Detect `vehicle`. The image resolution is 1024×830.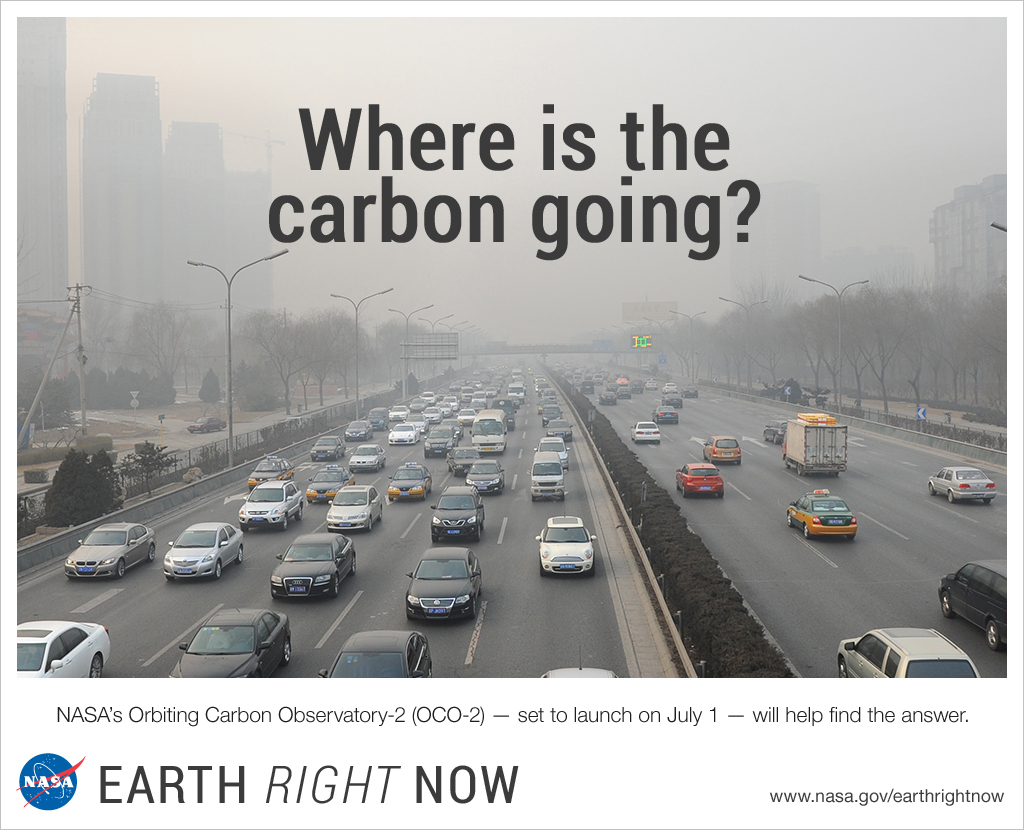
(446, 445, 482, 477).
